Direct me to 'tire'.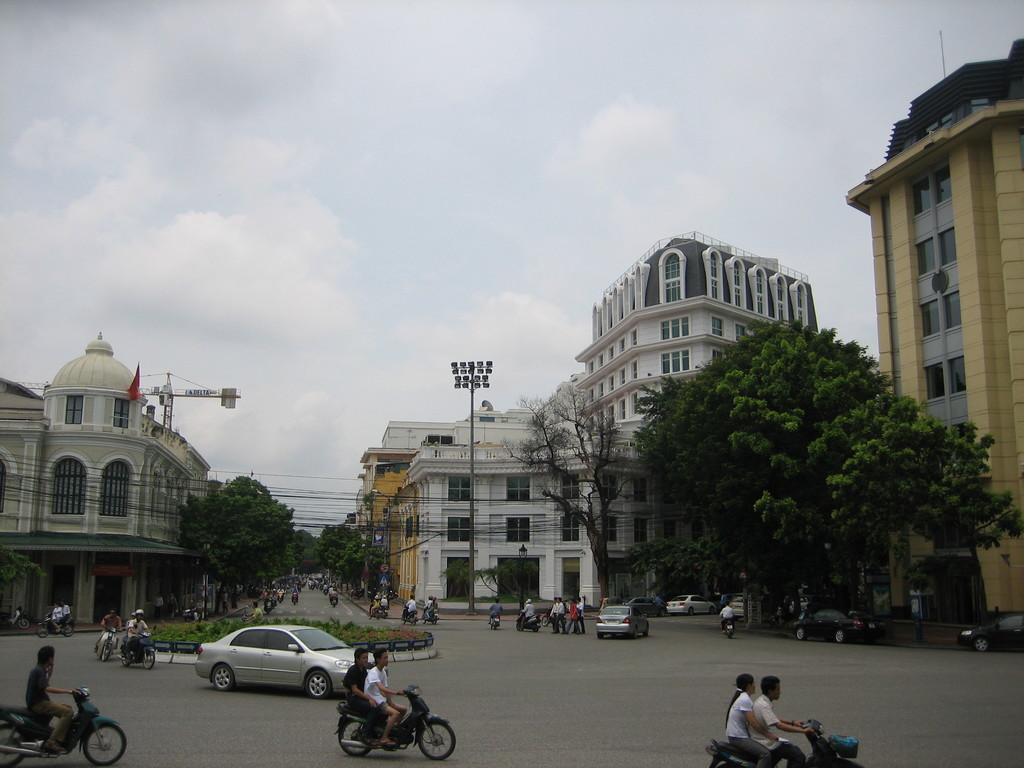
Direction: box(708, 755, 742, 767).
